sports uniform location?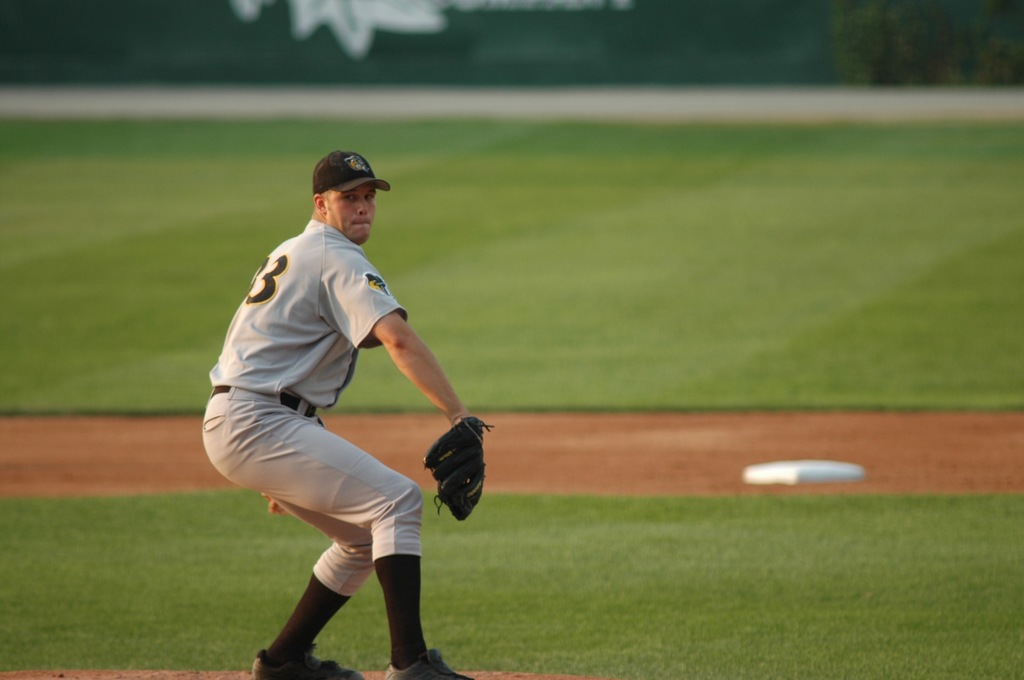
(left=204, top=147, right=497, bottom=679)
